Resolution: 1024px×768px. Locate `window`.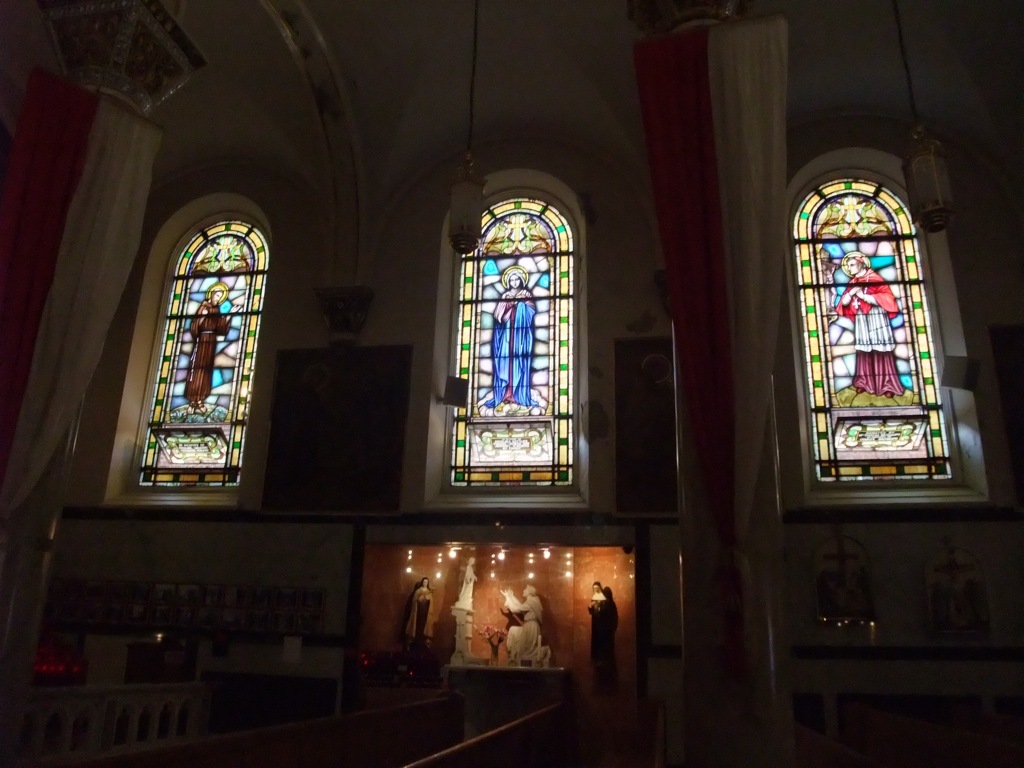
(left=811, top=177, right=927, bottom=477).
